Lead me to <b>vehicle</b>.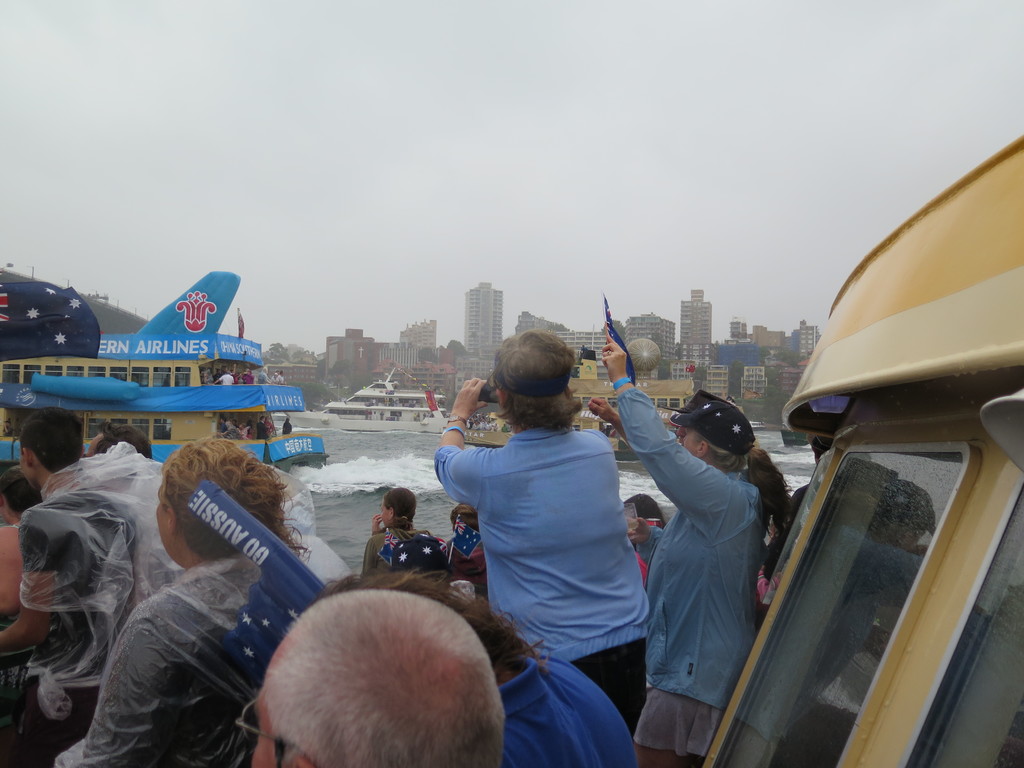
Lead to rect(465, 347, 746, 462).
